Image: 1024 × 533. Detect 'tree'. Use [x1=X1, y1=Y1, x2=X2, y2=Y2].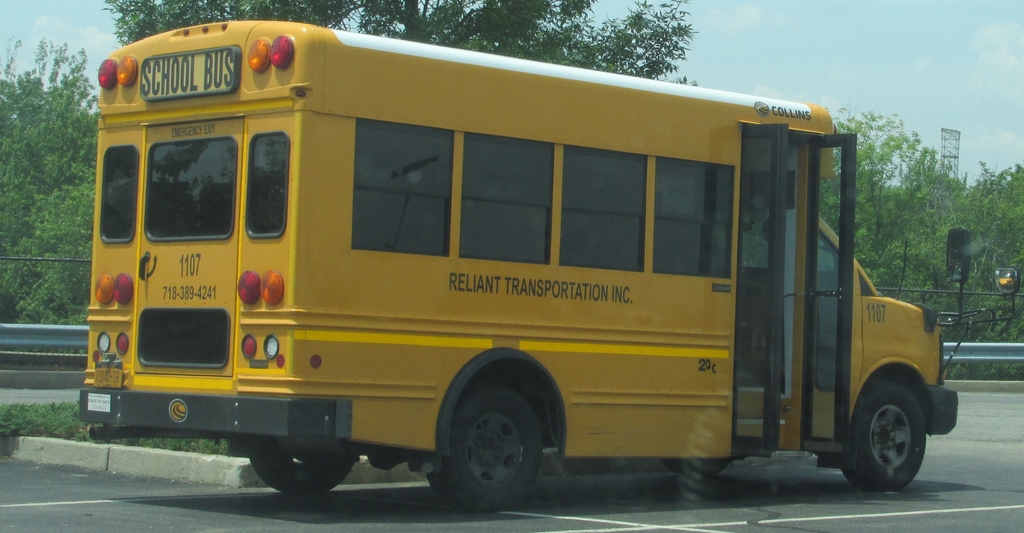
[x1=948, y1=146, x2=1023, y2=338].
